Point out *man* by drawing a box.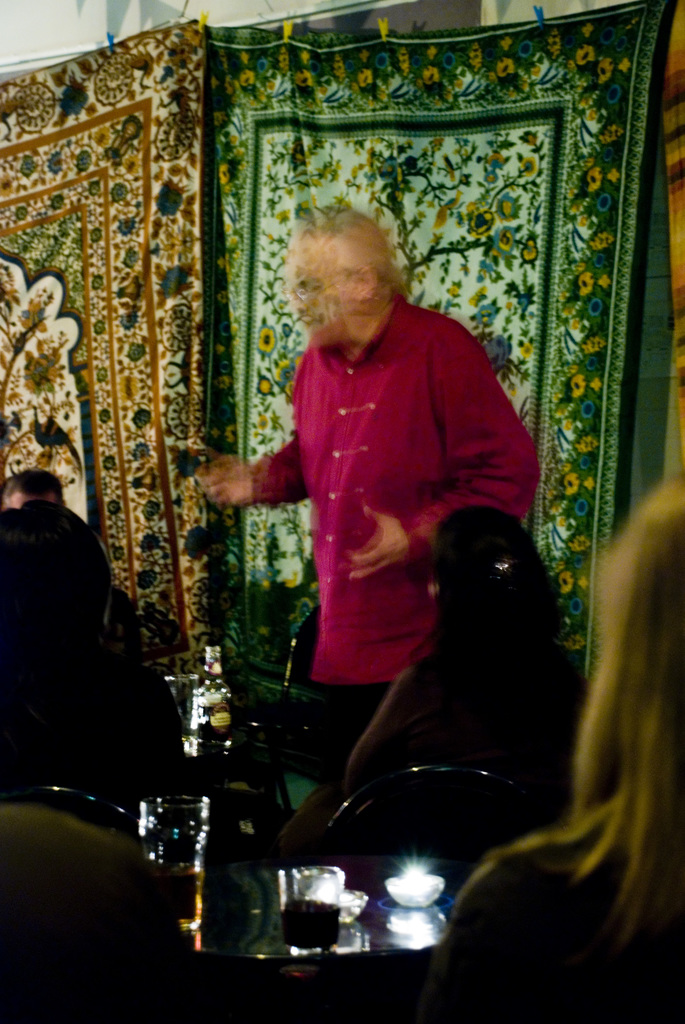
select_region(207, 203, 549, 847).
